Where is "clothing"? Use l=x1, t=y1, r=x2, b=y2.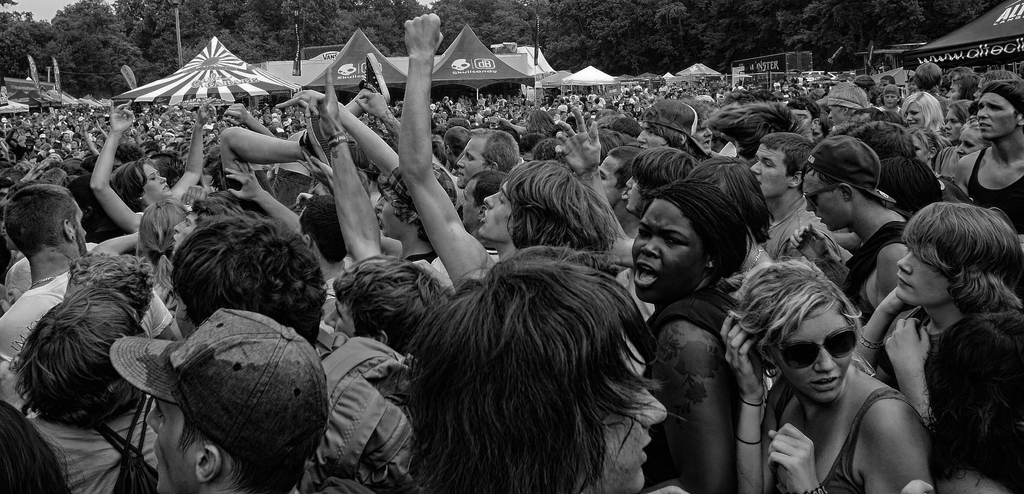
l=0, t=272, r=173, b=408.
